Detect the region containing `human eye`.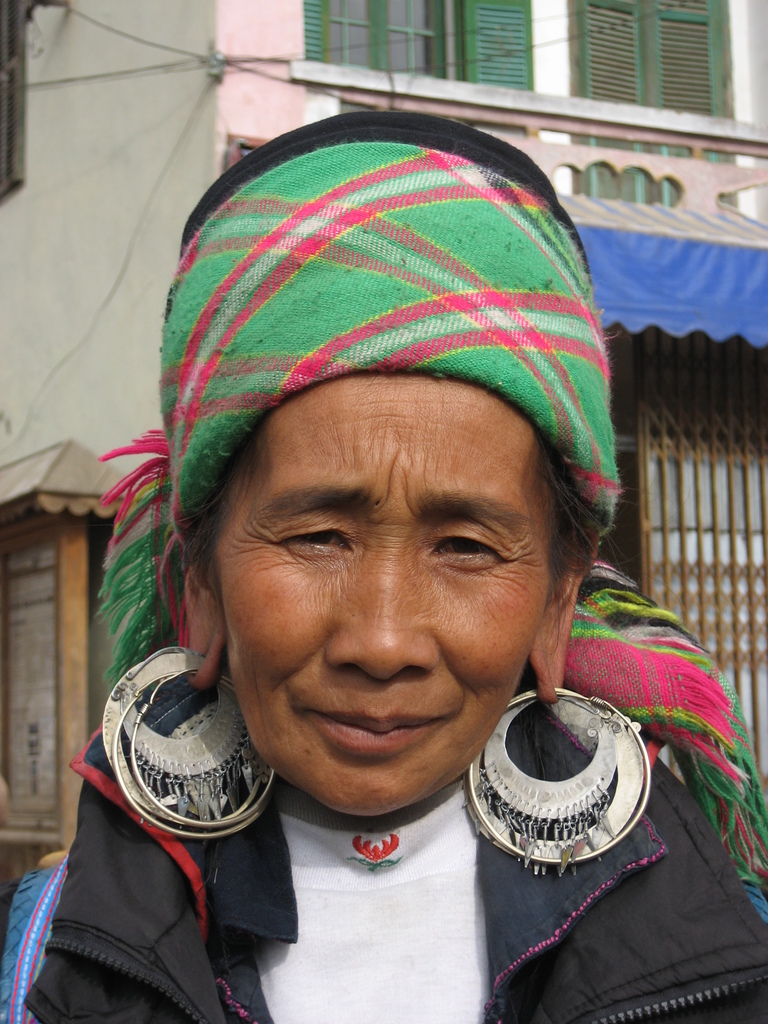
x1=418, y1=517, x2=510, y2=580.
